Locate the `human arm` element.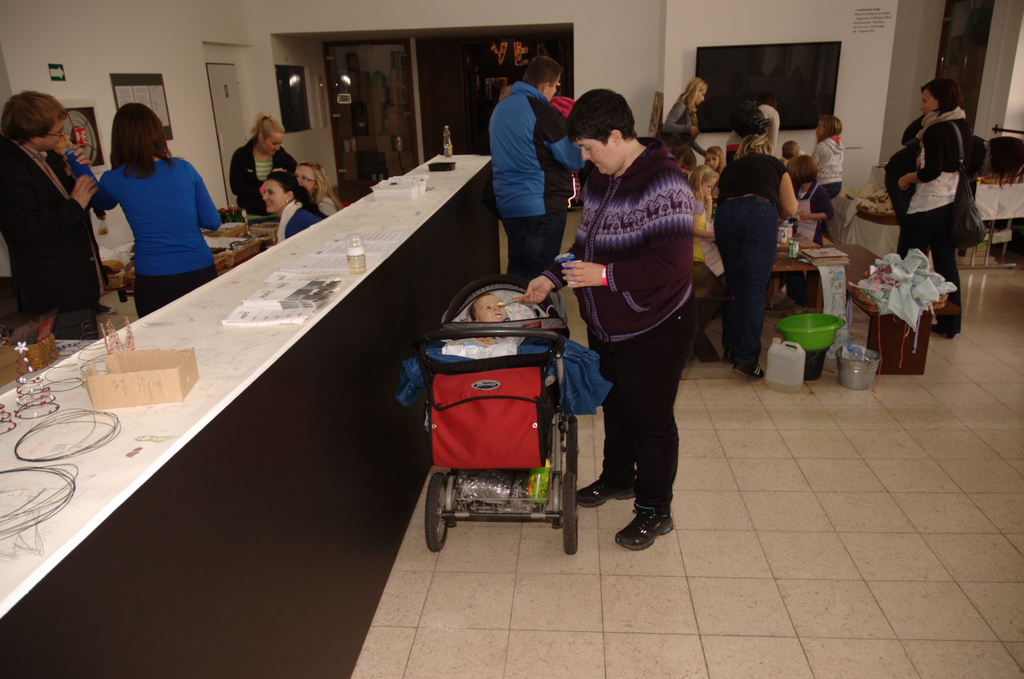
Element bbox: pyautogui.locateOnScreen(663, 97, 703, 137).
